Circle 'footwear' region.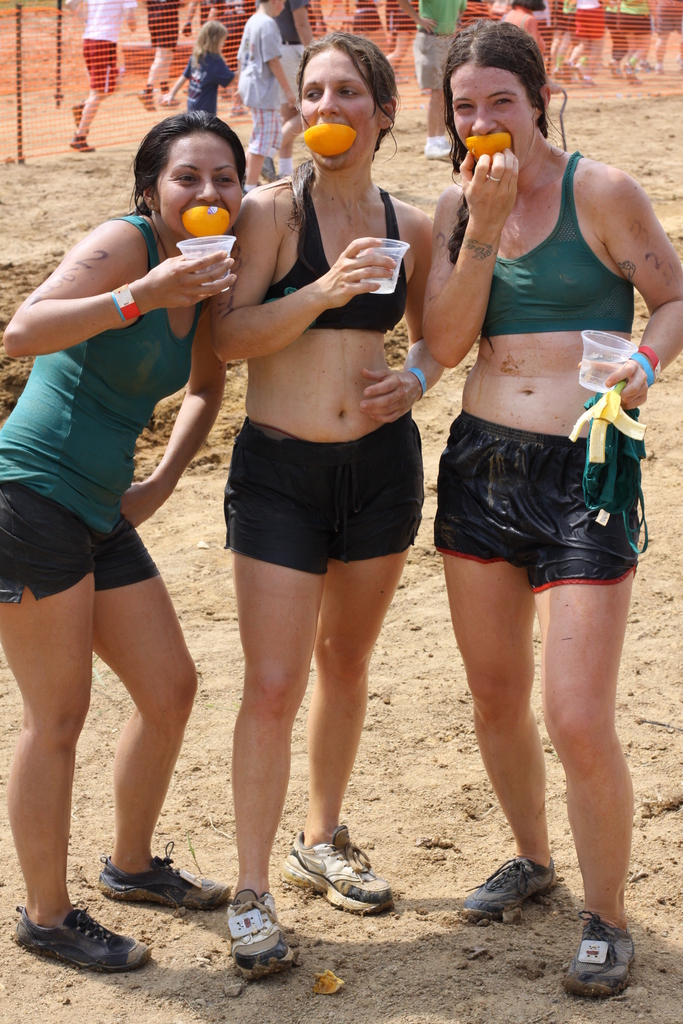
Region: <region>217, 893, 292, 980</region>.
